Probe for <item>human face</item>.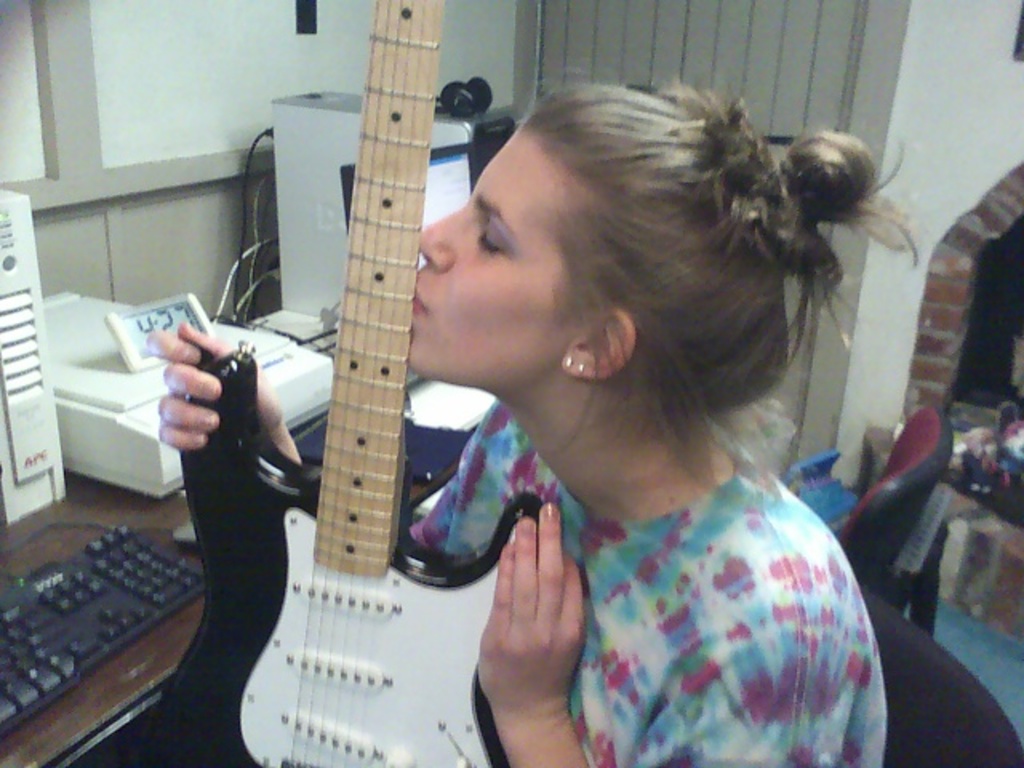
Probe result: <box>408,128,565,382</box>.
